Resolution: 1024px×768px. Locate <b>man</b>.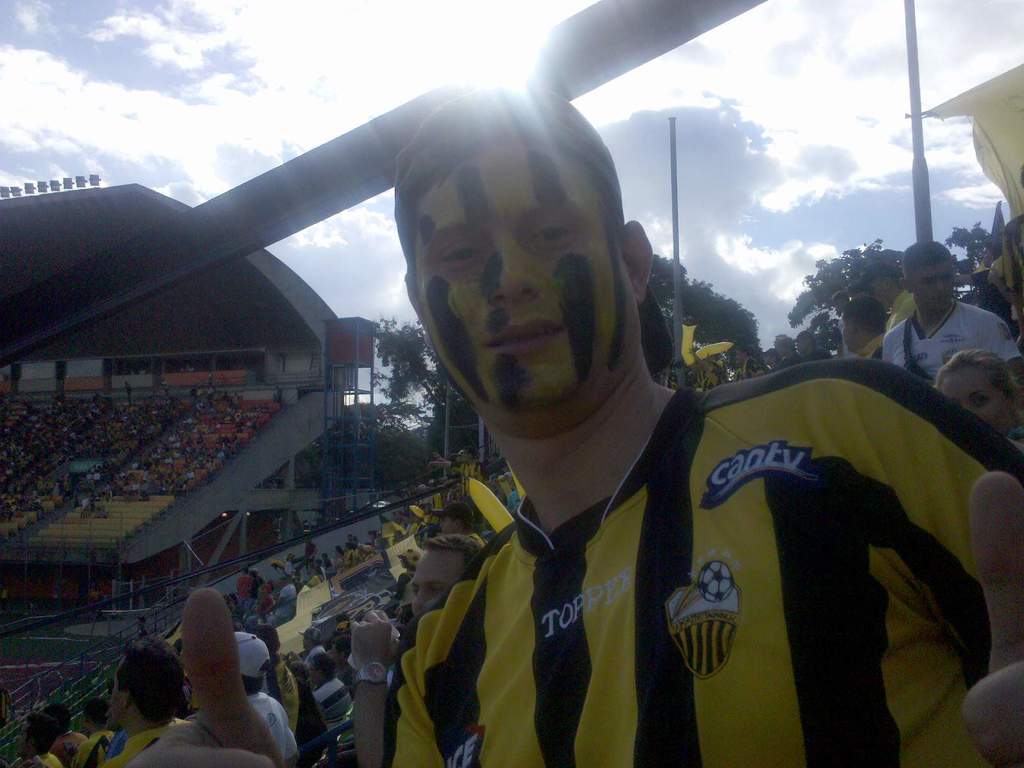
Rect(324, 634, 356, 689).
